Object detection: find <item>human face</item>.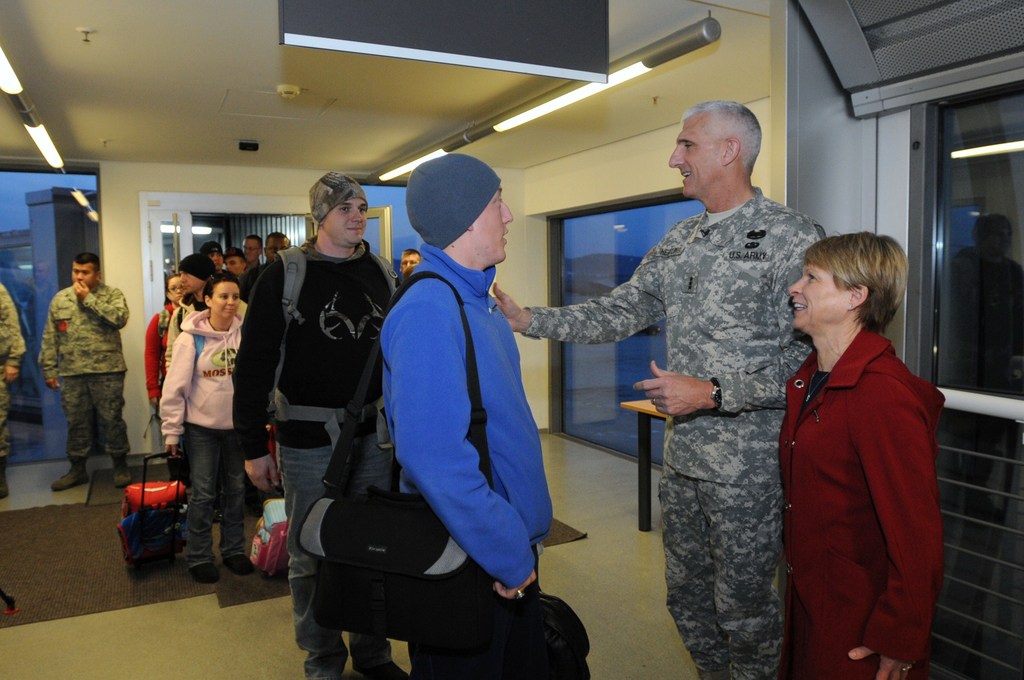
<region>330, 197, 366, 248</region>.
